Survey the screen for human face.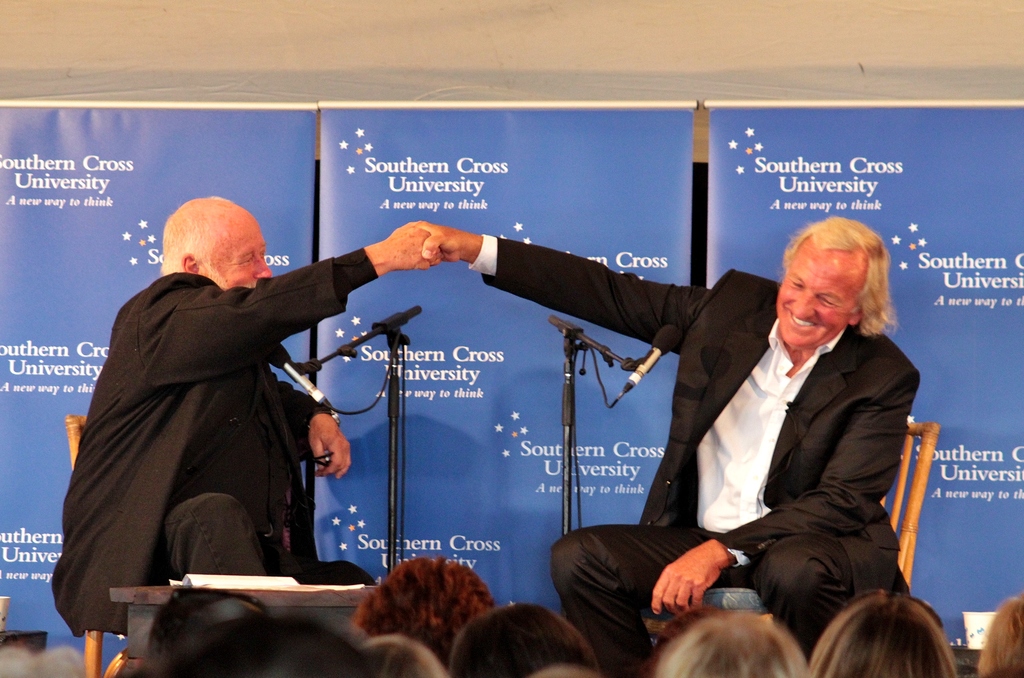
Survey found: pyautogui.locateOnScreen(204, 207, 271, 292).
